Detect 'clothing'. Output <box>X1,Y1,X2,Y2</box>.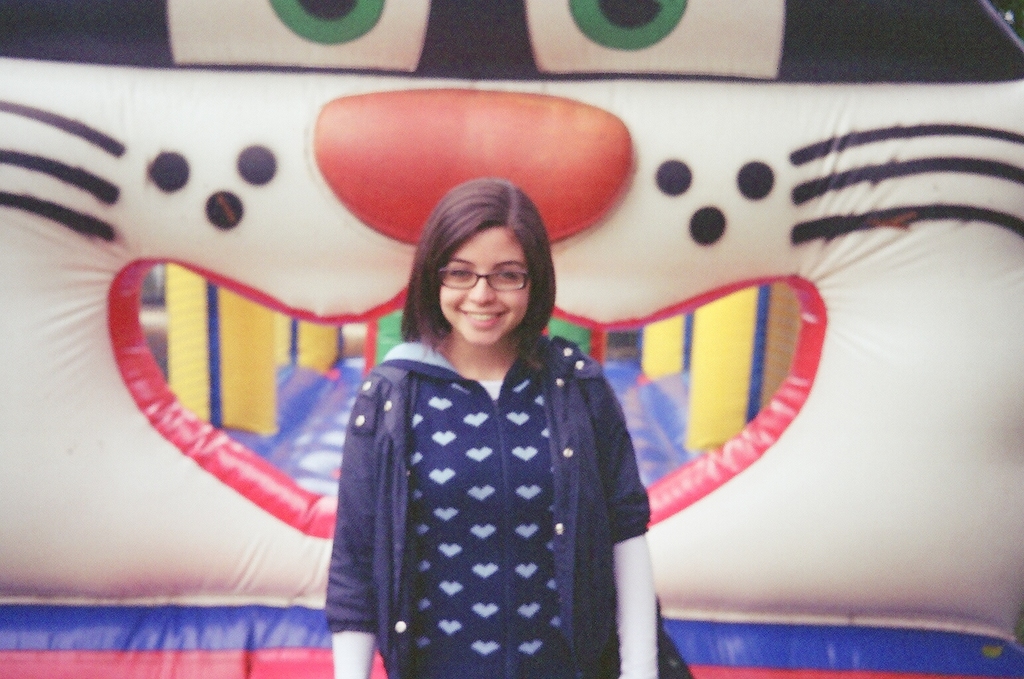
<box>320,320,650,674</box>.
